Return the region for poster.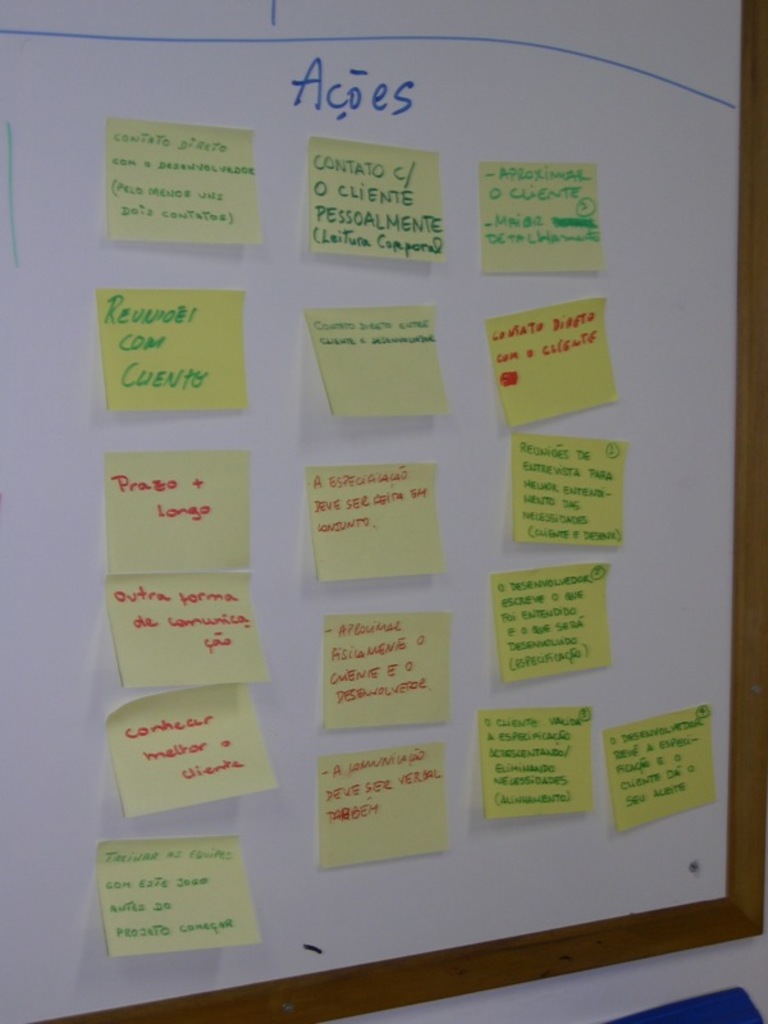
<box>108,125,265,243</box>.
